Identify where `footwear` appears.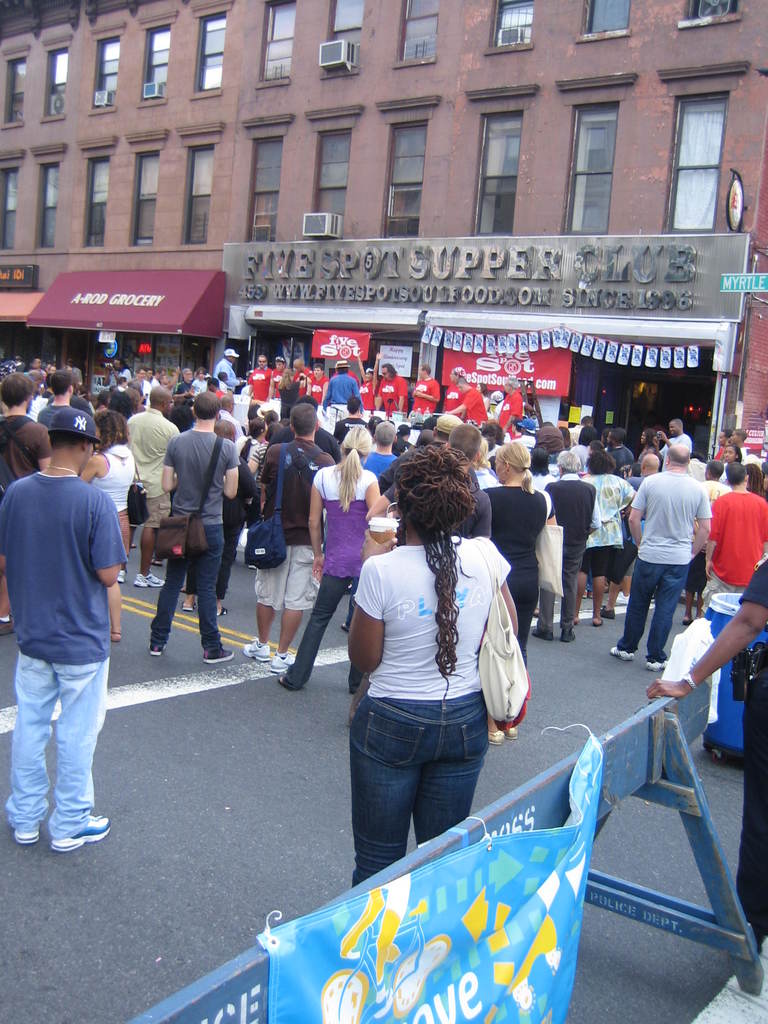
Appears at [x1=51, y1=806, x2=108, y2=851].
